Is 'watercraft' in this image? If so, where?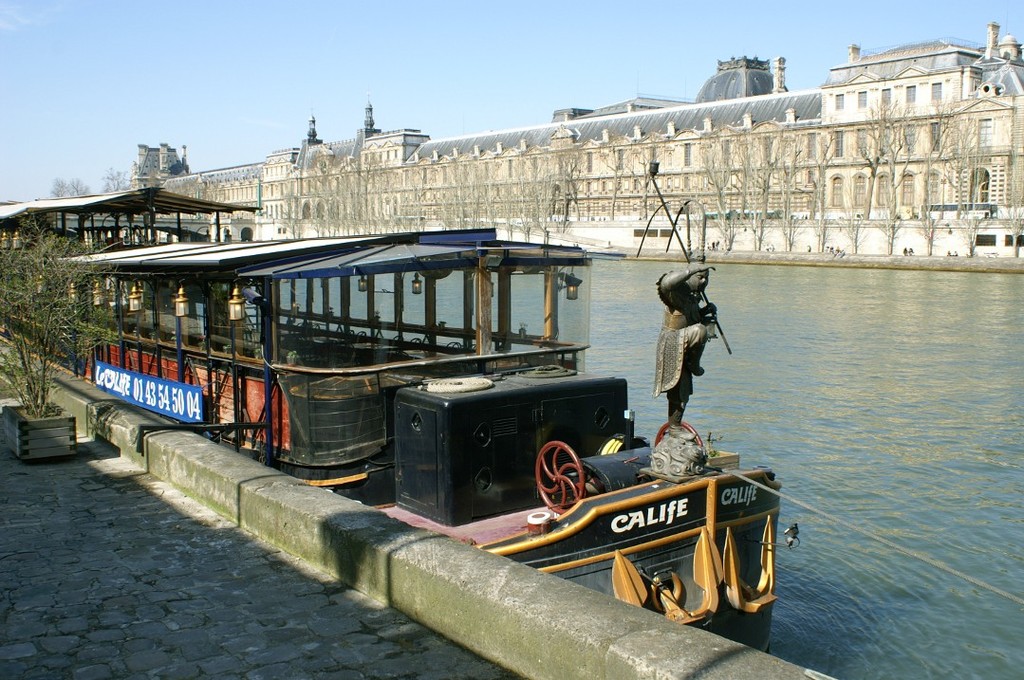
Yes, at Rect(63, 189, 755, 526).
